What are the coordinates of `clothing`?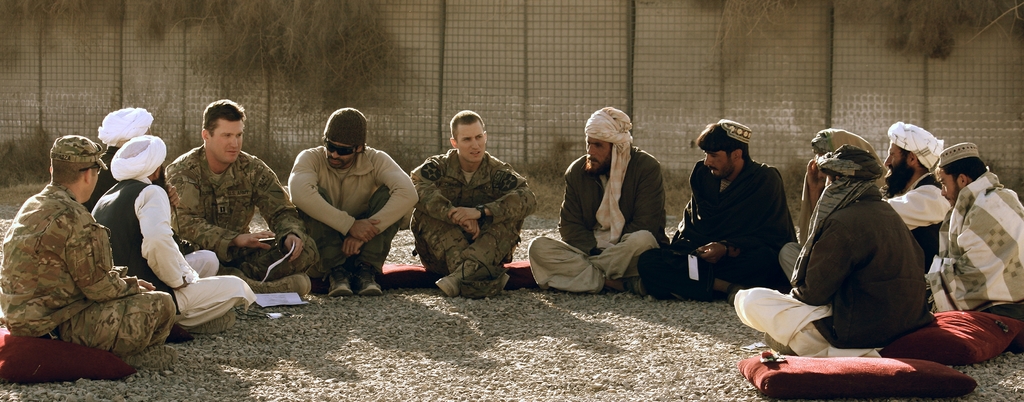
rect(525, 147, 671, 287).
